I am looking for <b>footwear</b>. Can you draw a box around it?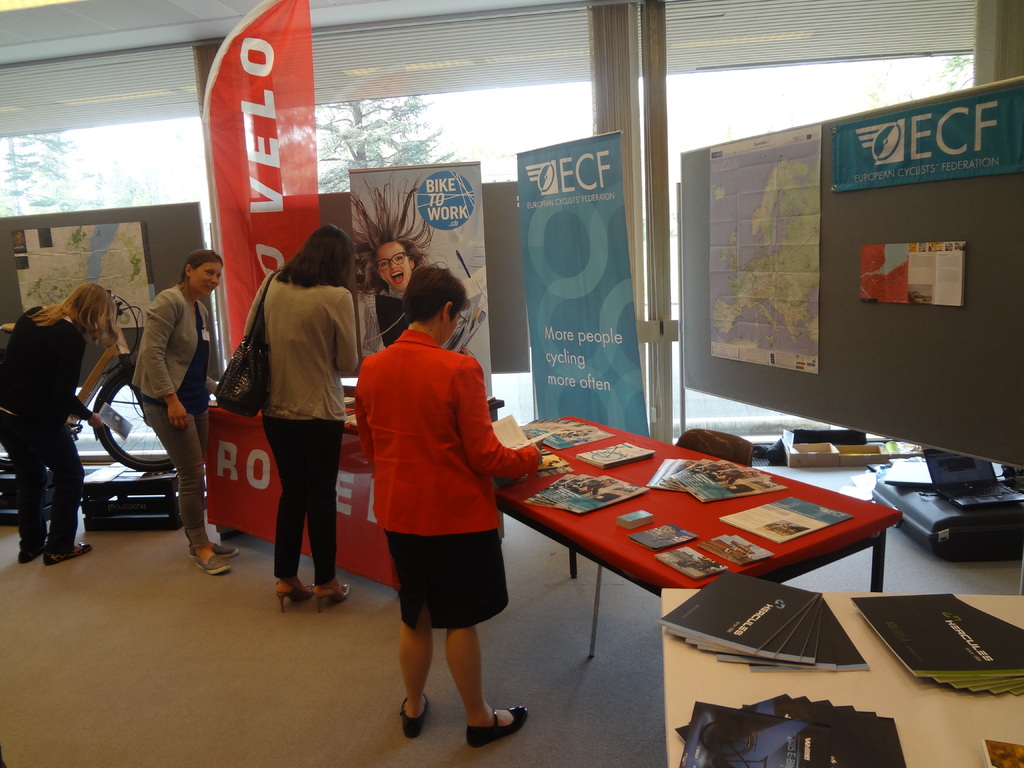
Sure, the bounding box is bbox(40, 540, 95, 563).
